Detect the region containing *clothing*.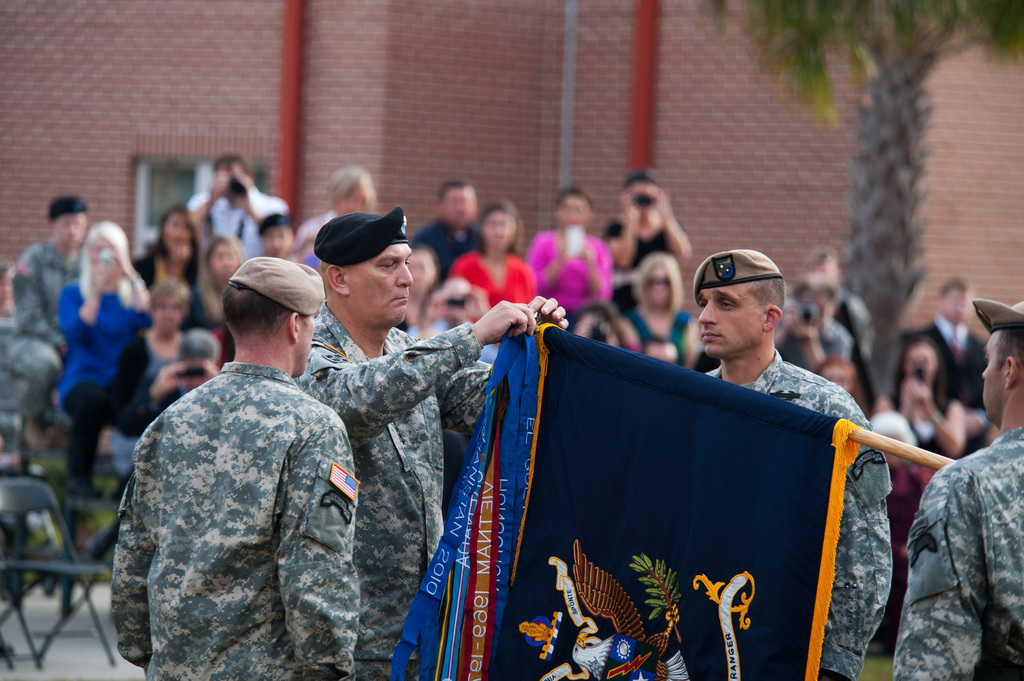
[0,237,84,419].
